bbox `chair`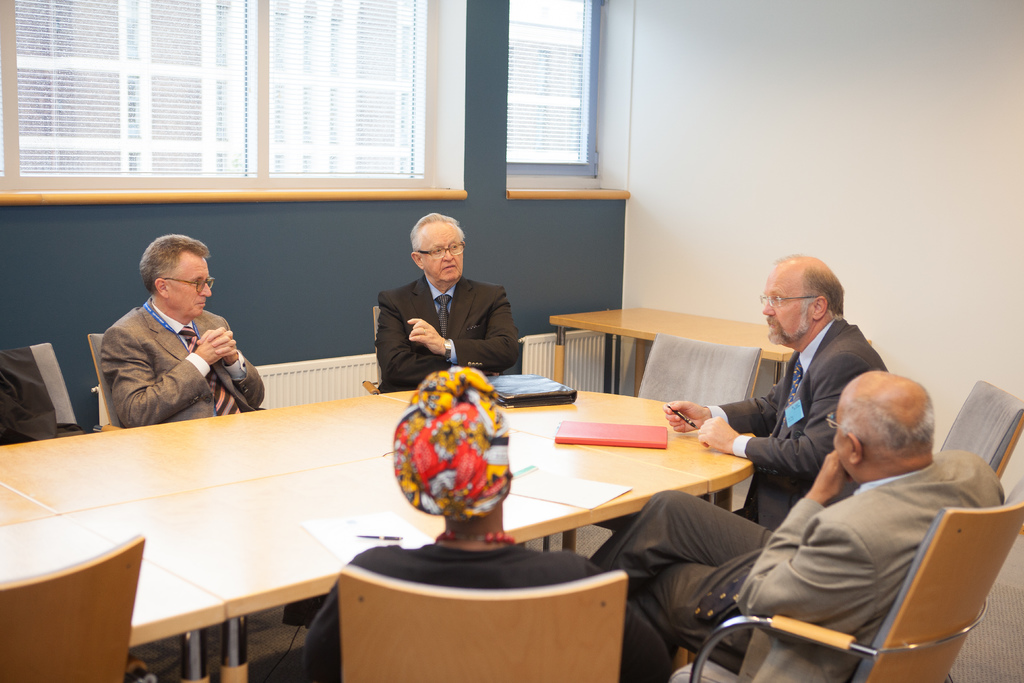
<box>548,331,766,553</box>
